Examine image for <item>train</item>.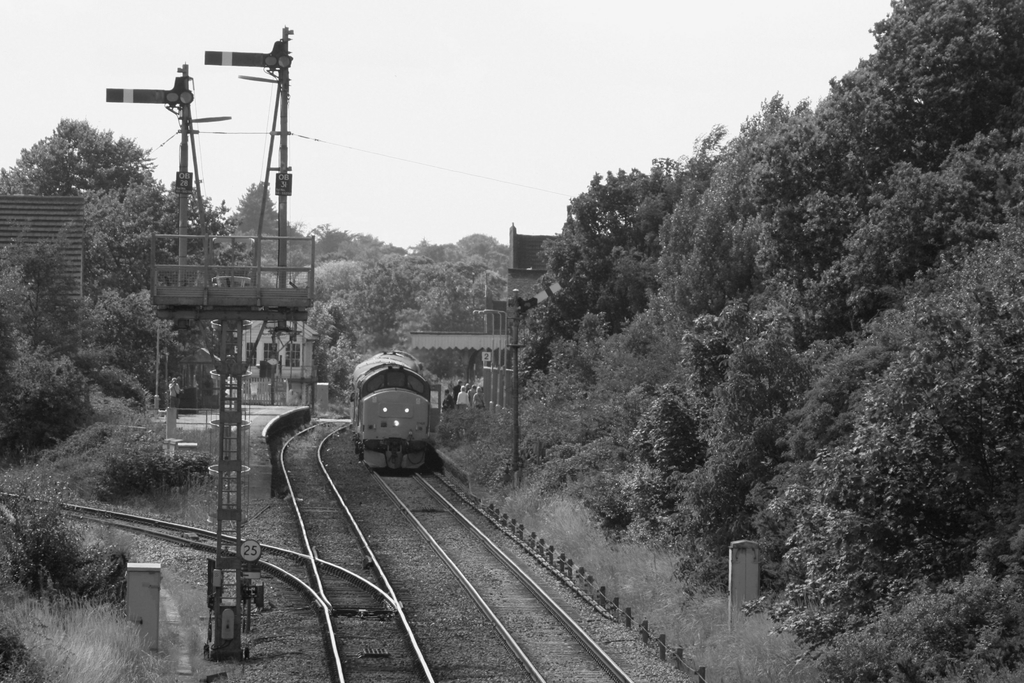
Examination result: (349,352,442,475).
